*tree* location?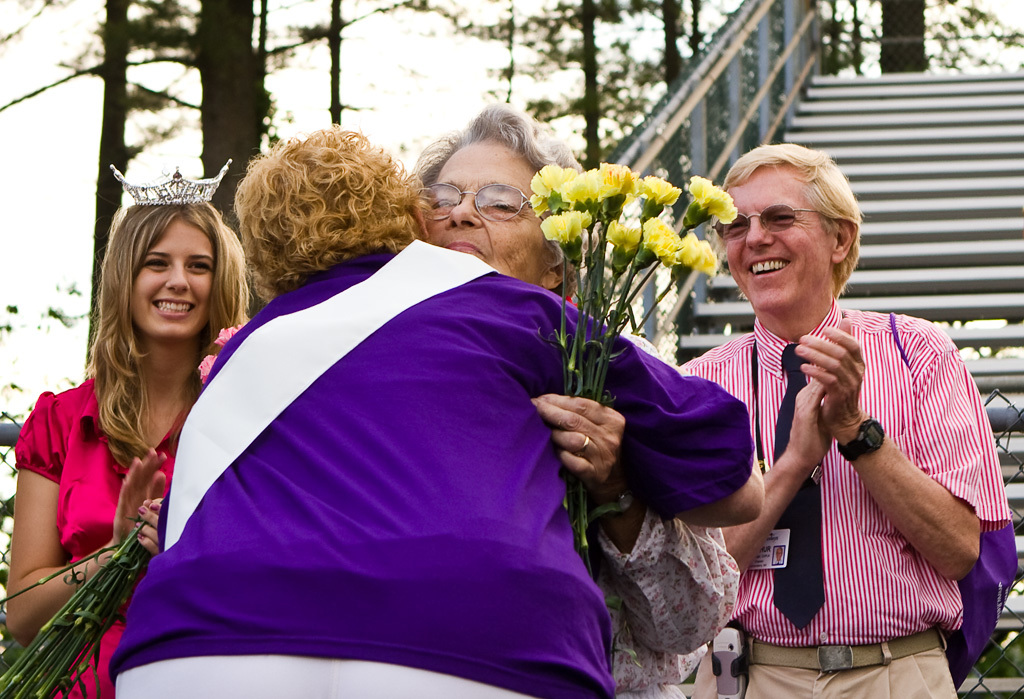
detection(194, 0, 267, 201)
